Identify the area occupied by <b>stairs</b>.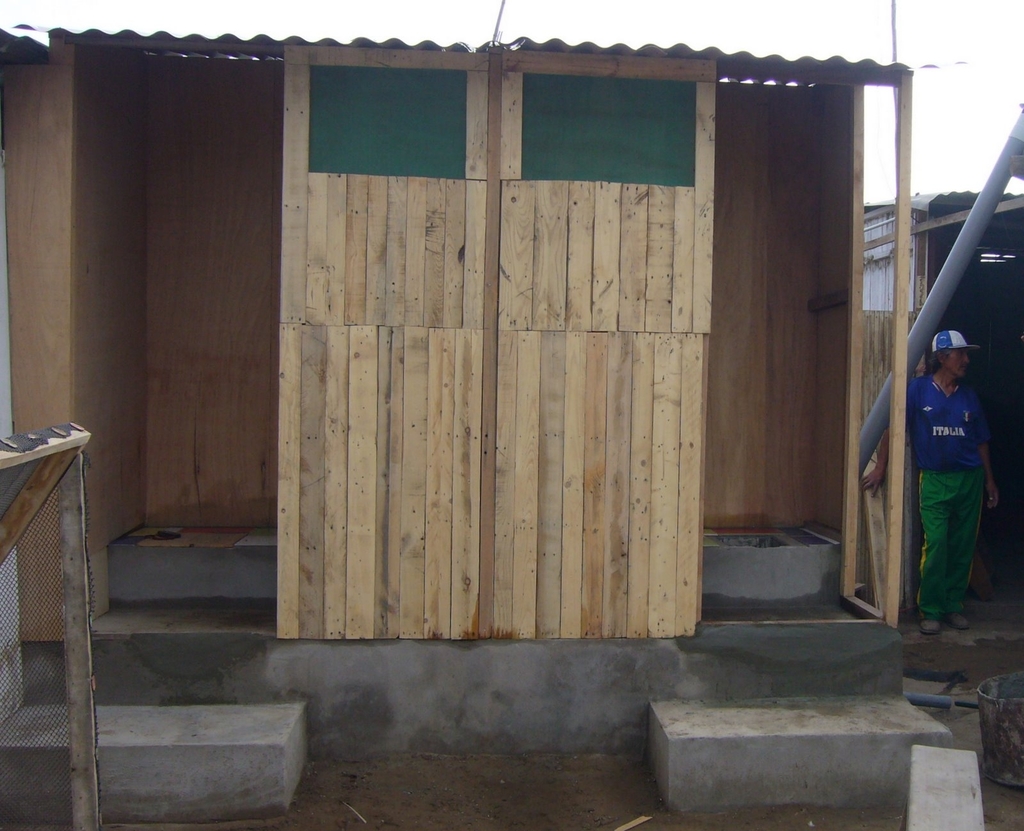
Area: box=[644, 614, 955, 818].
